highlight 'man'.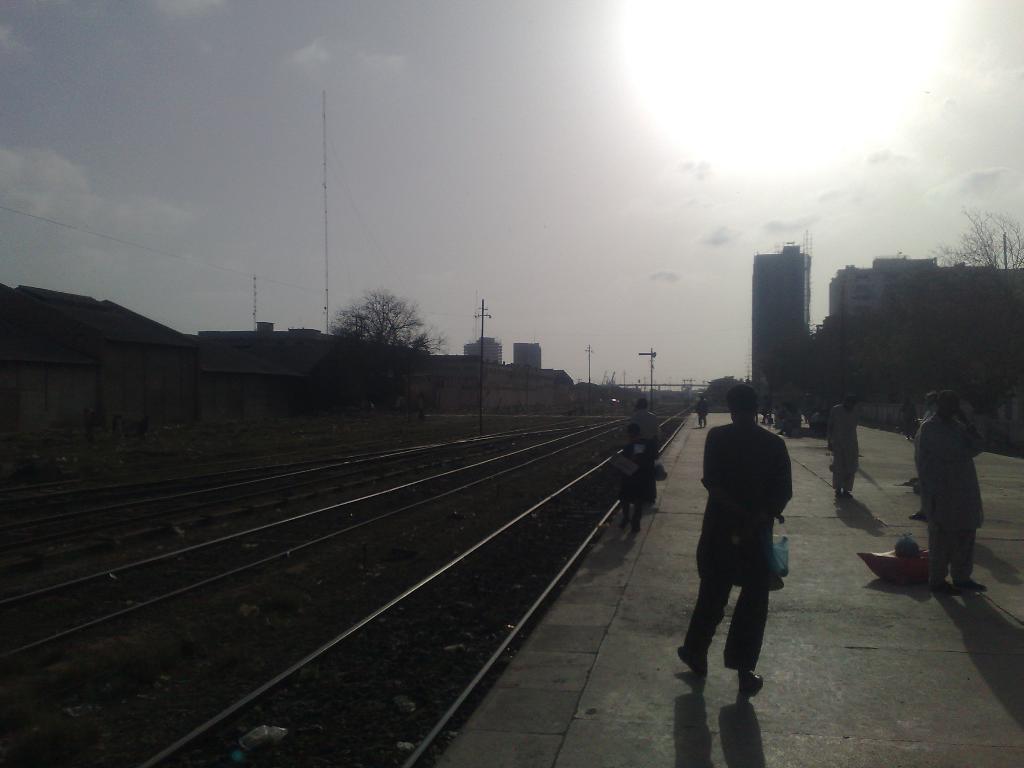
Highlighted region: [779,413,797,436].
